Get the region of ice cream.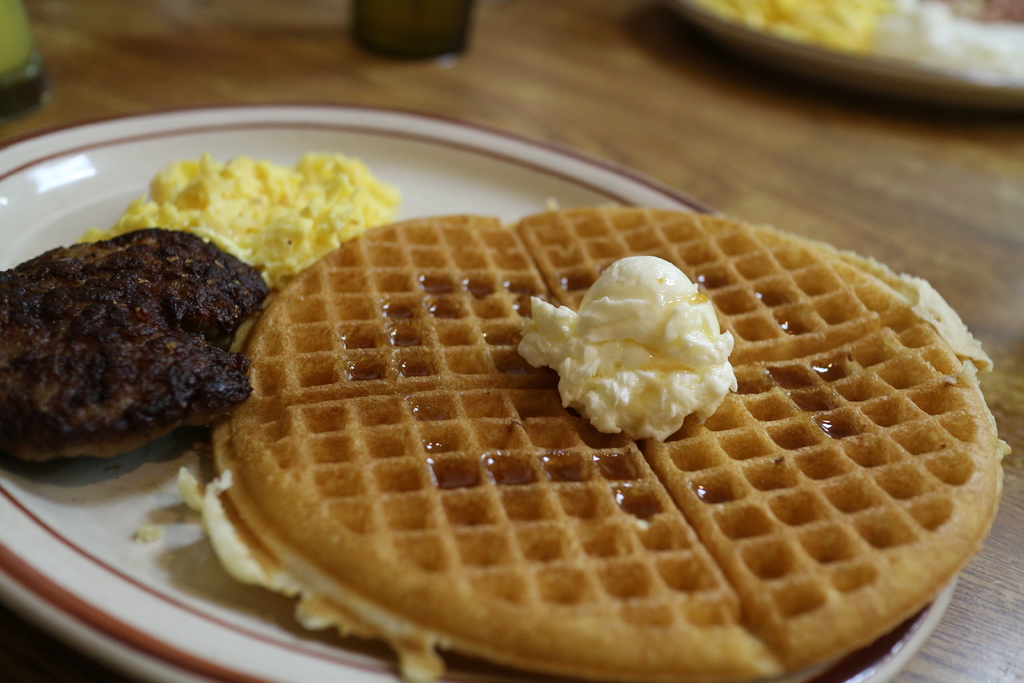
x1=535 y1=277 x2=762 y2=450.
